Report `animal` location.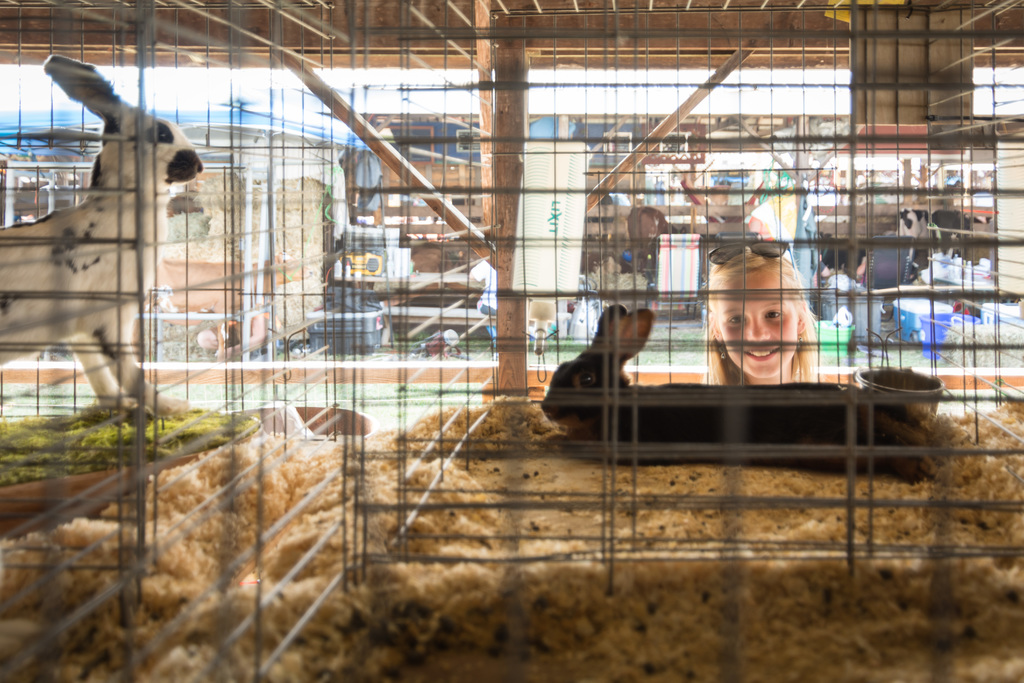
Report: (x1=0, y1=46, x2=209, y2=431).
